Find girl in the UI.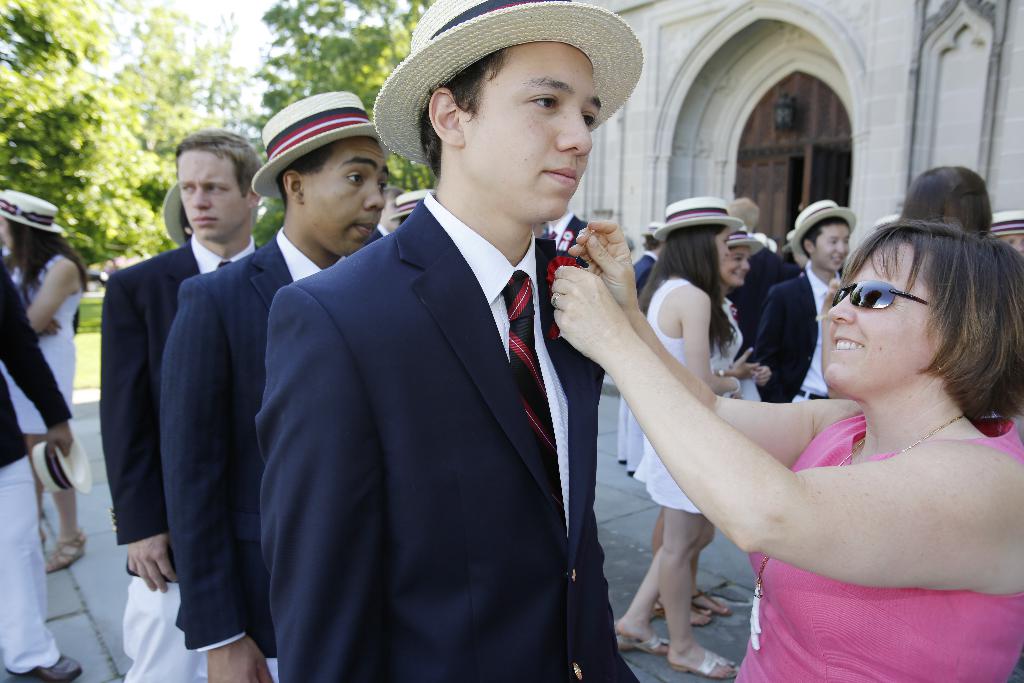
UI element at Rect(0, 186, 89, 574).
